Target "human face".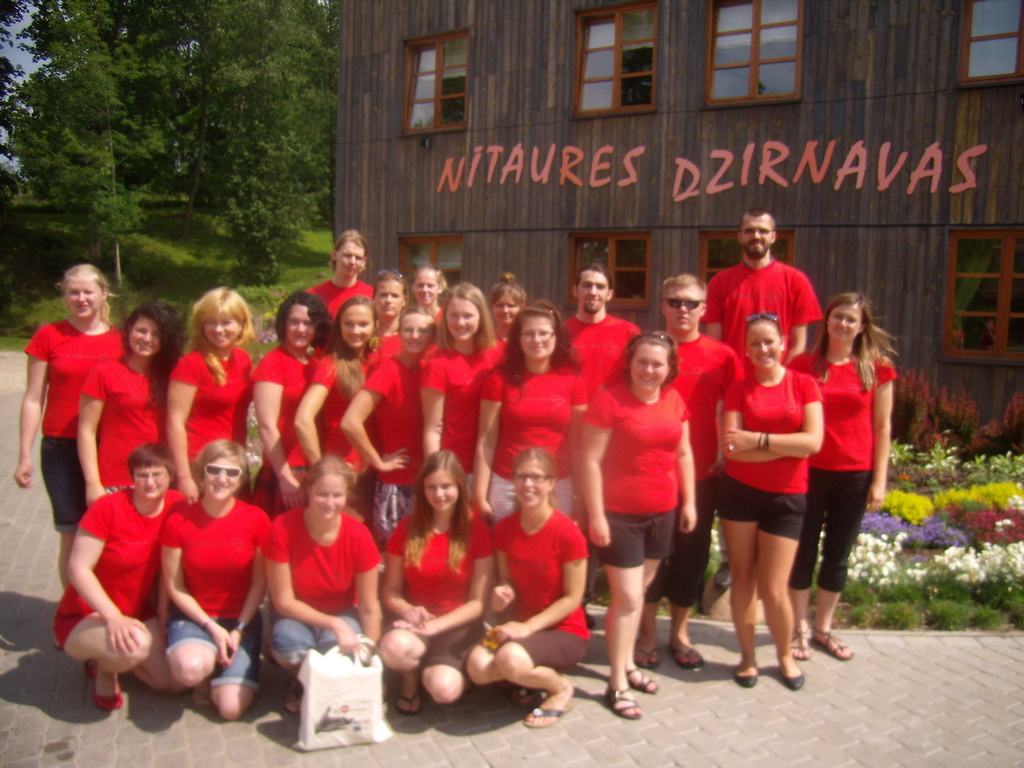
Target region: [511, 457, 545, 510].
